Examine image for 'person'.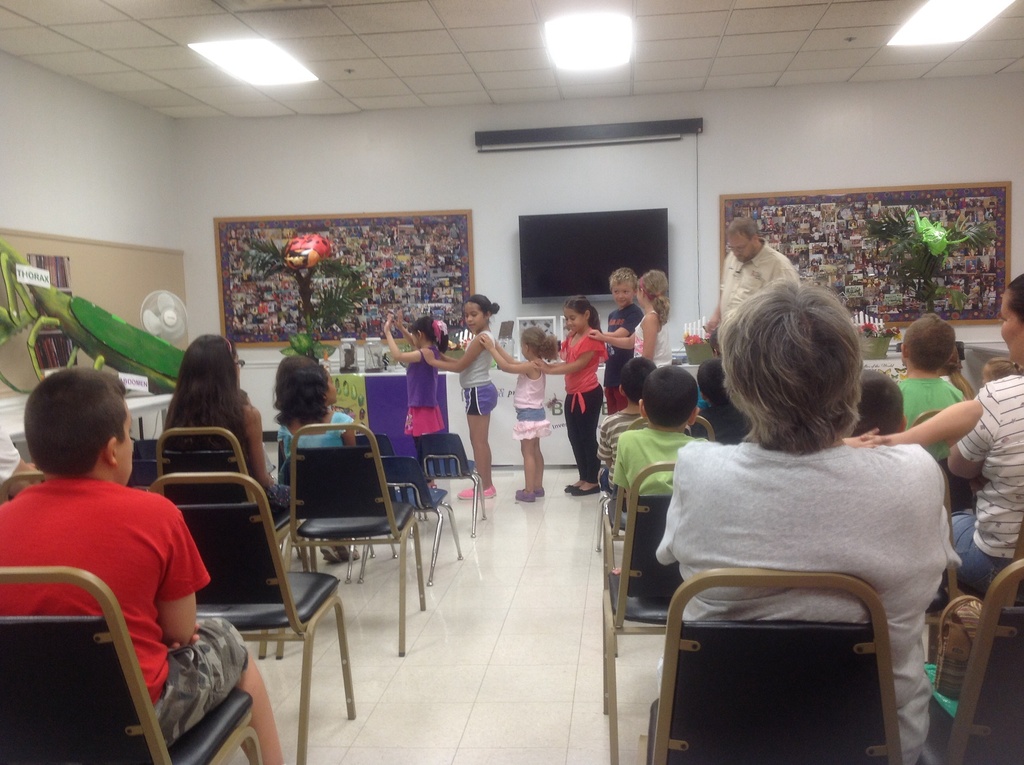
Examination result: detection(877, 314, 988, 483).
